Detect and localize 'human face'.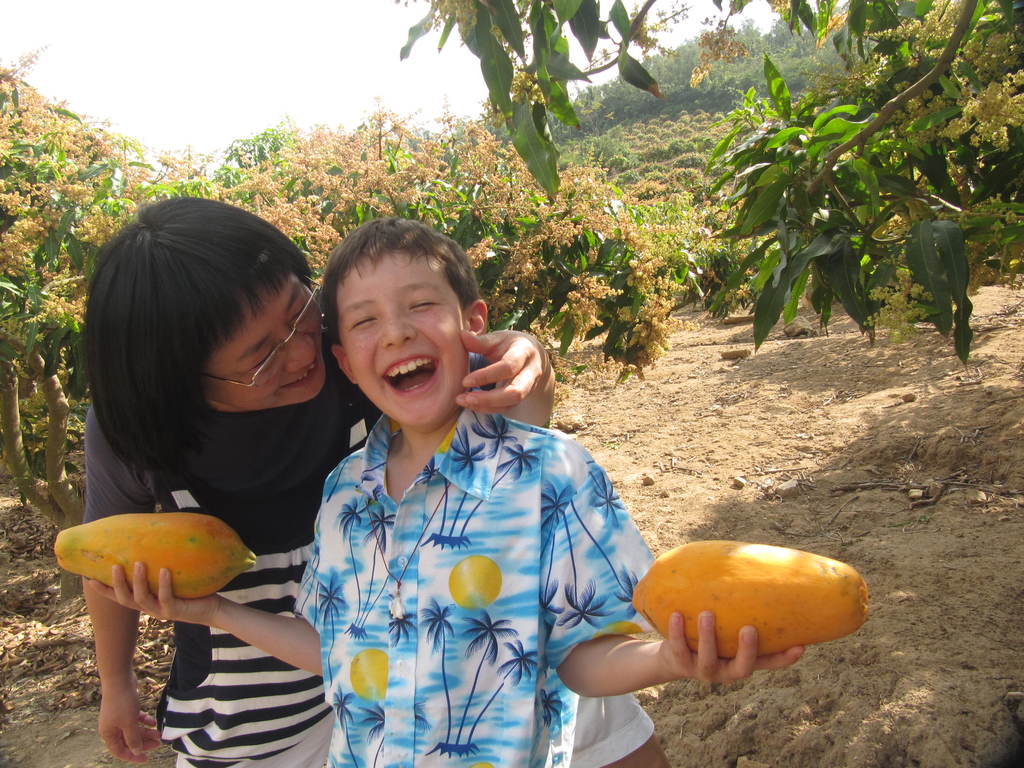
Localized at 361 252 457 435.
